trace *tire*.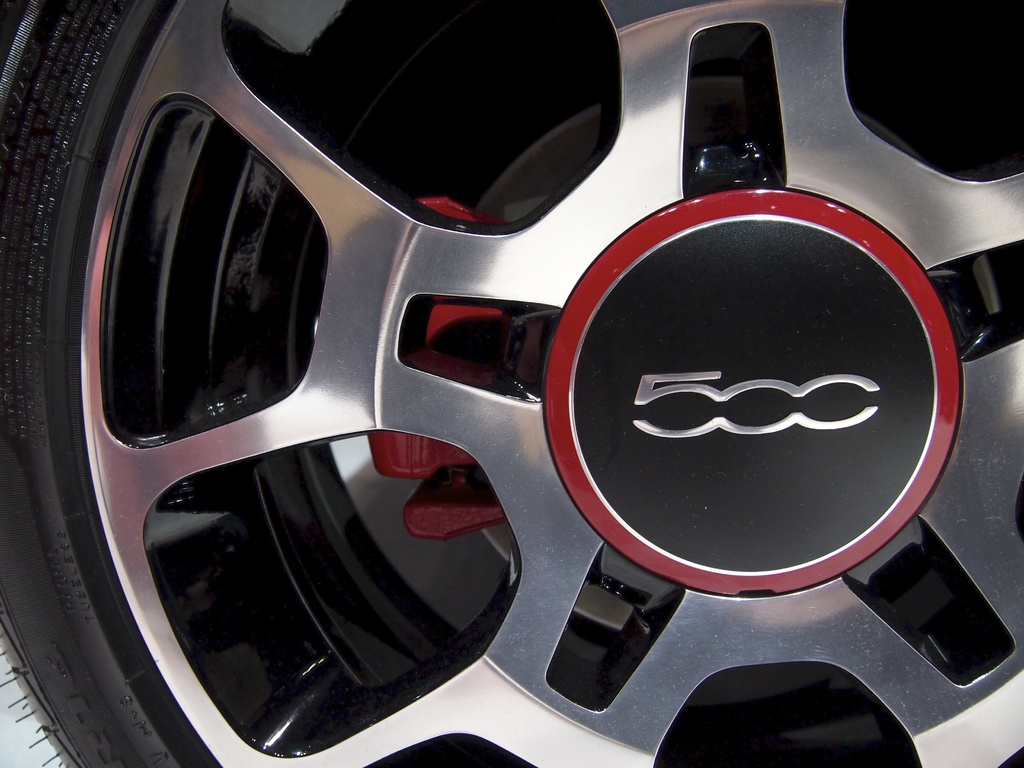
Traced to crop(0, 0, 1023, 767).
